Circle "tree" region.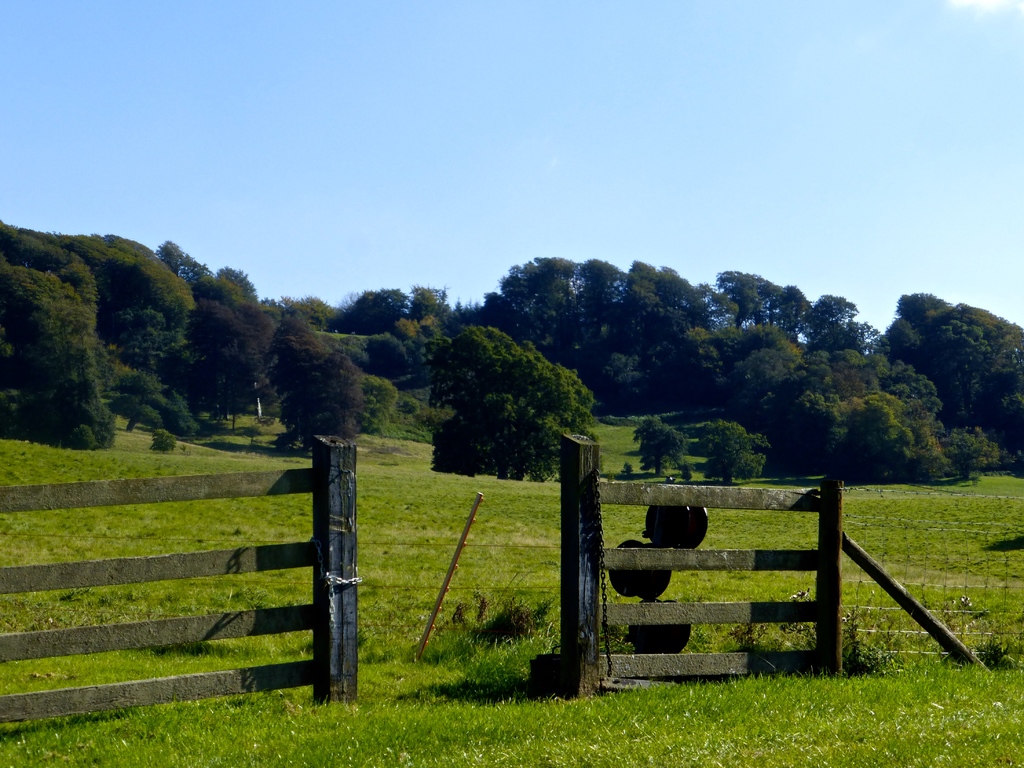
Region: <box>989,394,1022,468</box>.
